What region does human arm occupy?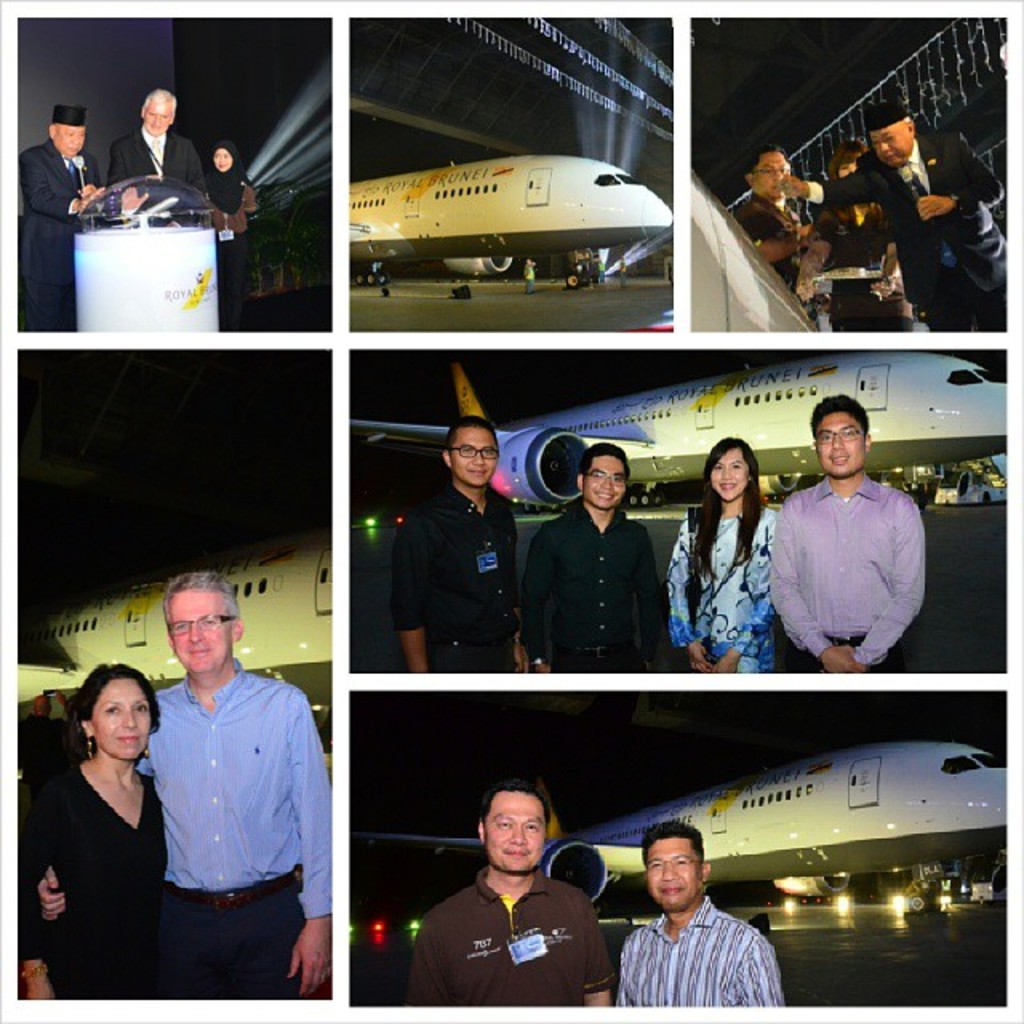
bbox(914, 133, 1005, 221).
